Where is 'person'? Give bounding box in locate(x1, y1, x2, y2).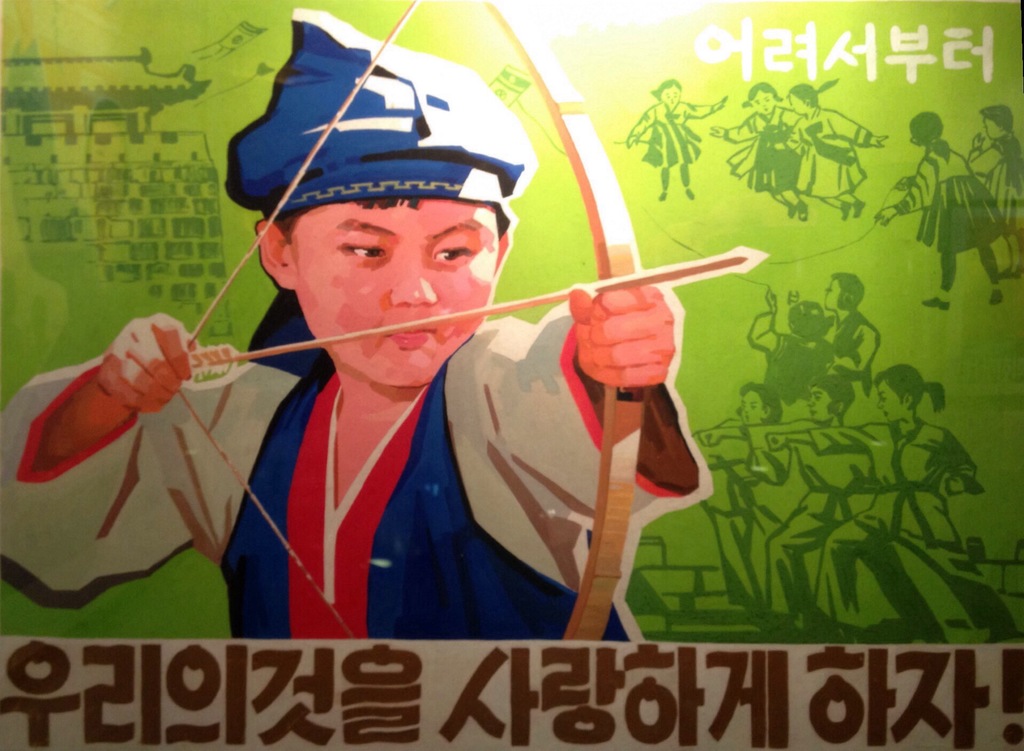
locate(0, 5, 715, 642).
